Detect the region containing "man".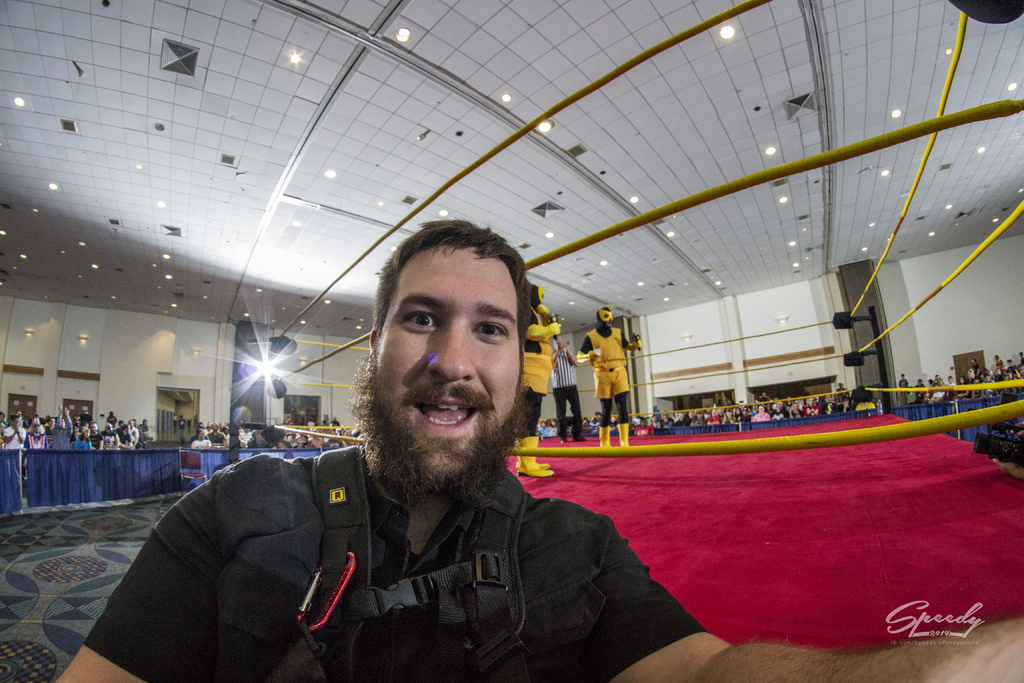
97,422,120,449.
